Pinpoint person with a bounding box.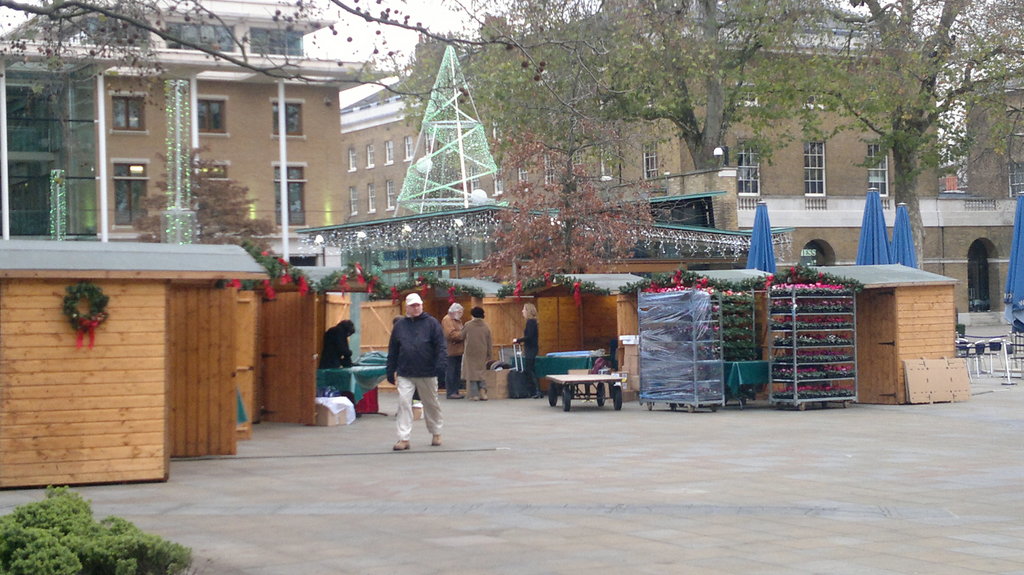
box=[438, 295, 465, 398].
